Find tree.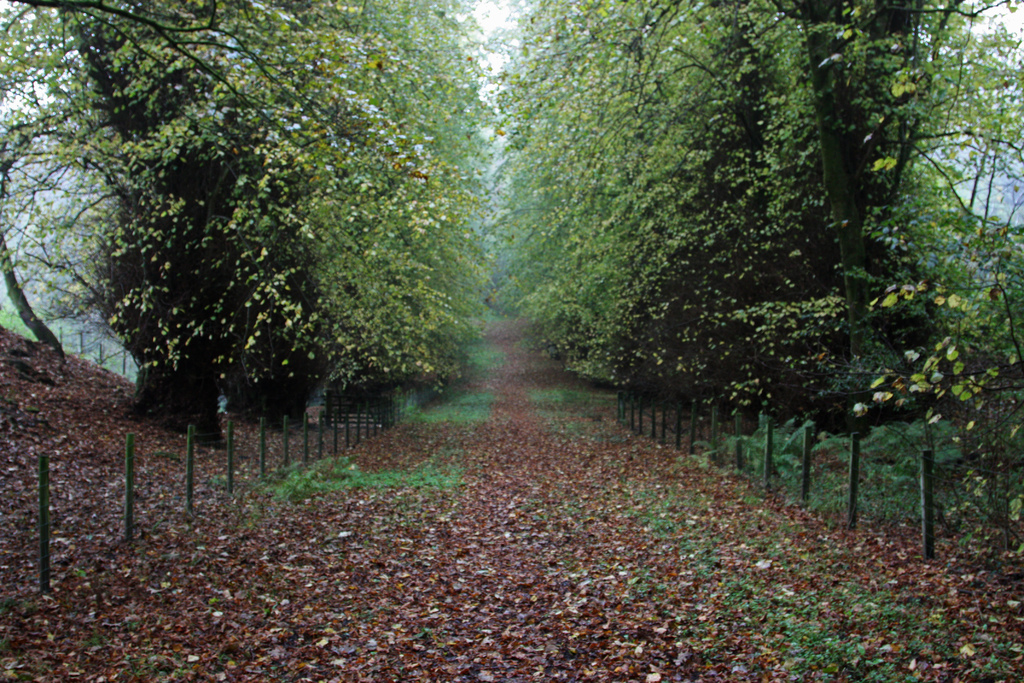
<region>47, 27, 508, 445</region>.
